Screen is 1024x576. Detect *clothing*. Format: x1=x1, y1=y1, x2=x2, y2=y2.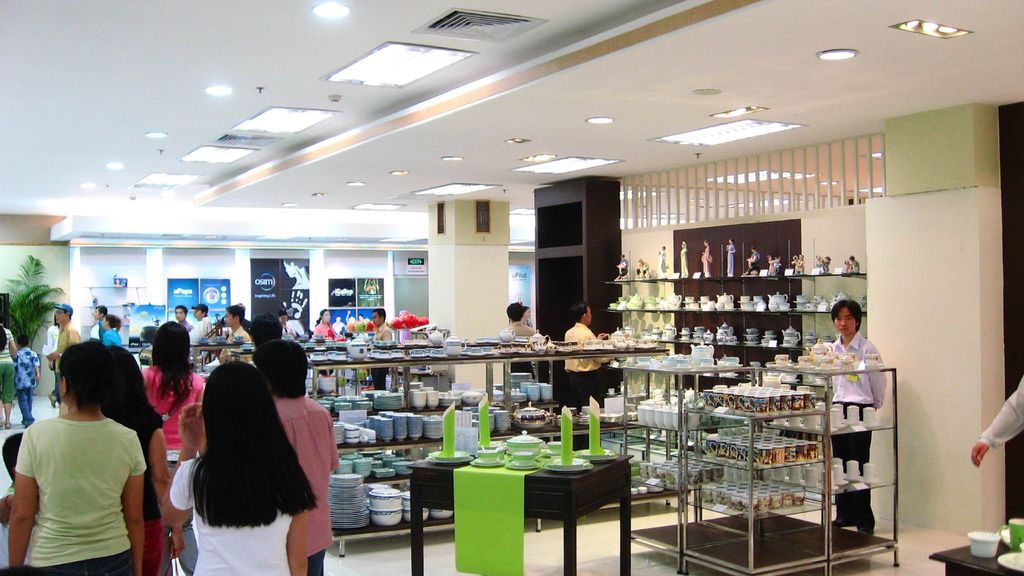
x1=221, y1=327, x2=255, y2=364.
